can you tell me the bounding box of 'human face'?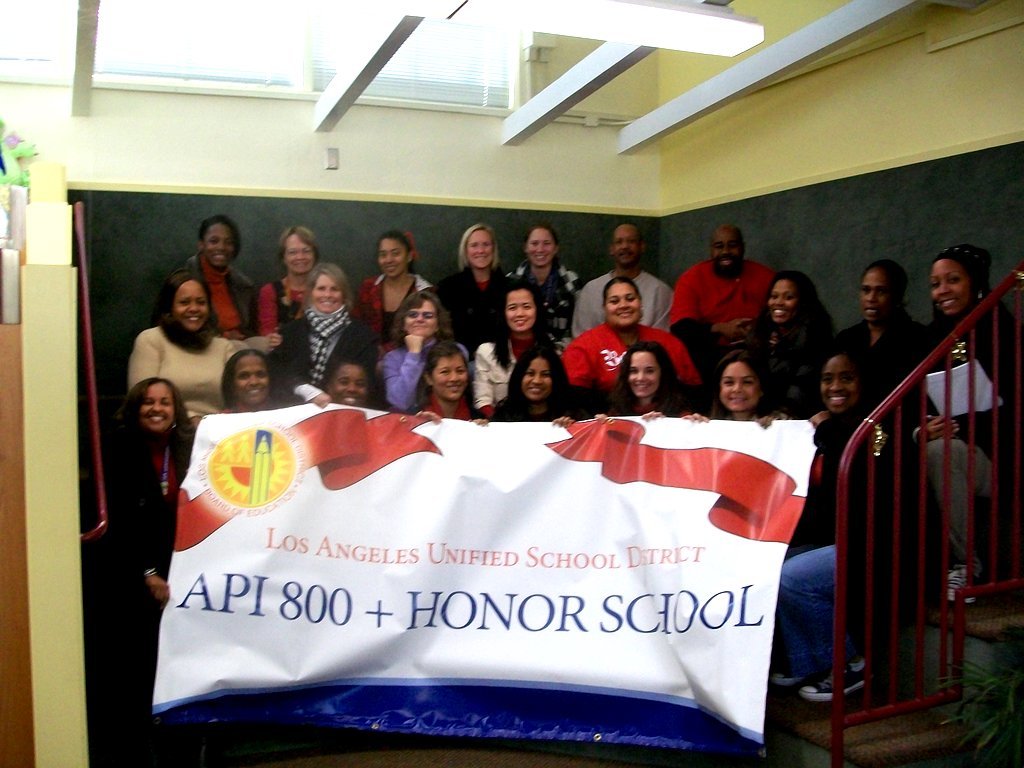
616:221:642:260.
